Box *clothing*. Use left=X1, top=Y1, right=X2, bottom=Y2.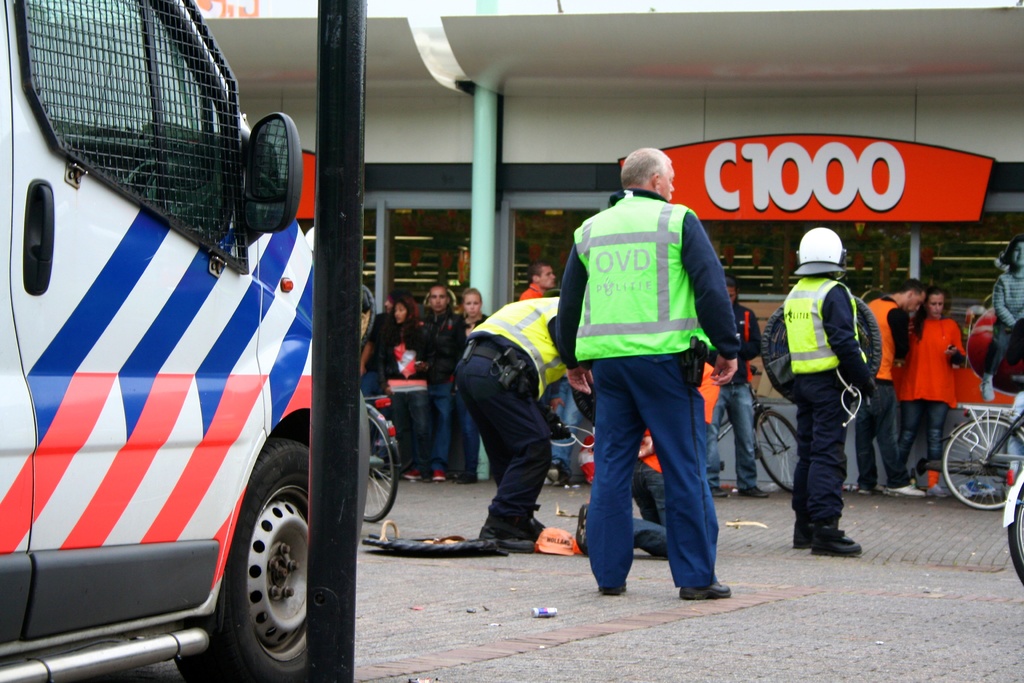
left=359, top=310, right=394, bottom=423.
